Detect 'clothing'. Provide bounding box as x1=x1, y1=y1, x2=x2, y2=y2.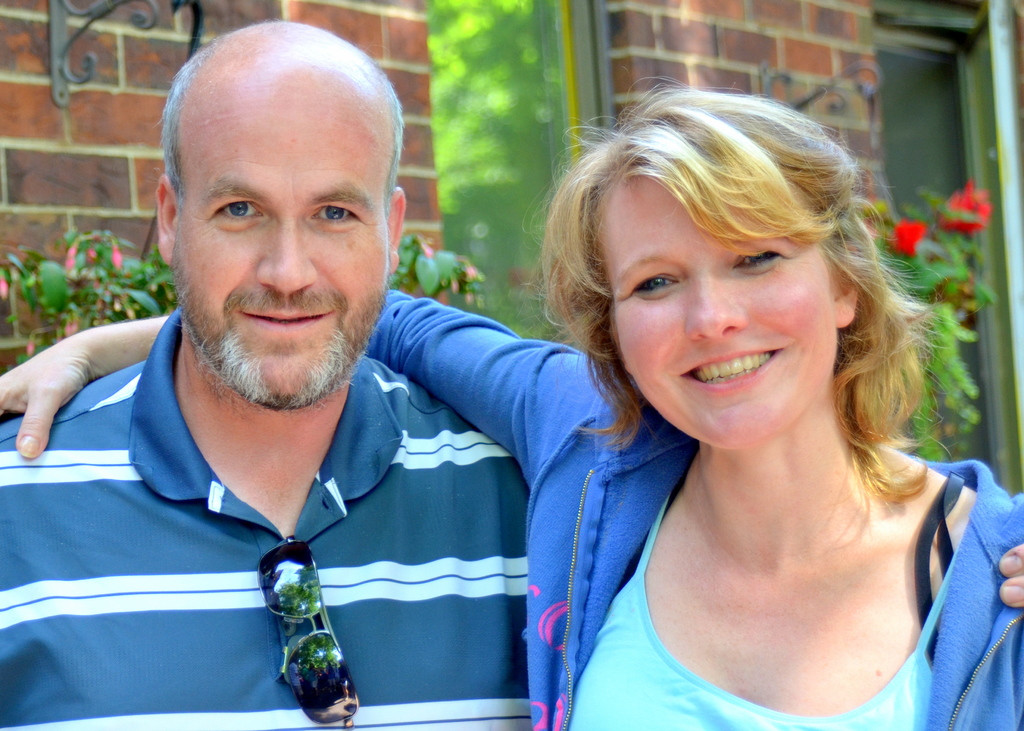
x1=0, y1=350, x2=578, y2=709.
